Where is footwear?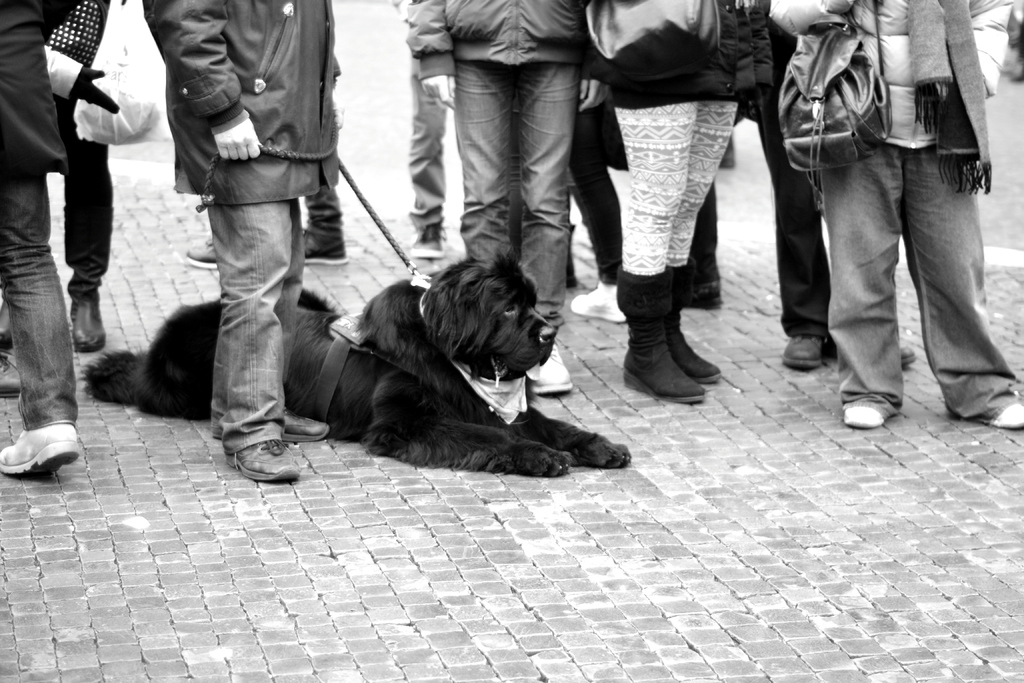
<region>306, 227, 349, 268</region>.
